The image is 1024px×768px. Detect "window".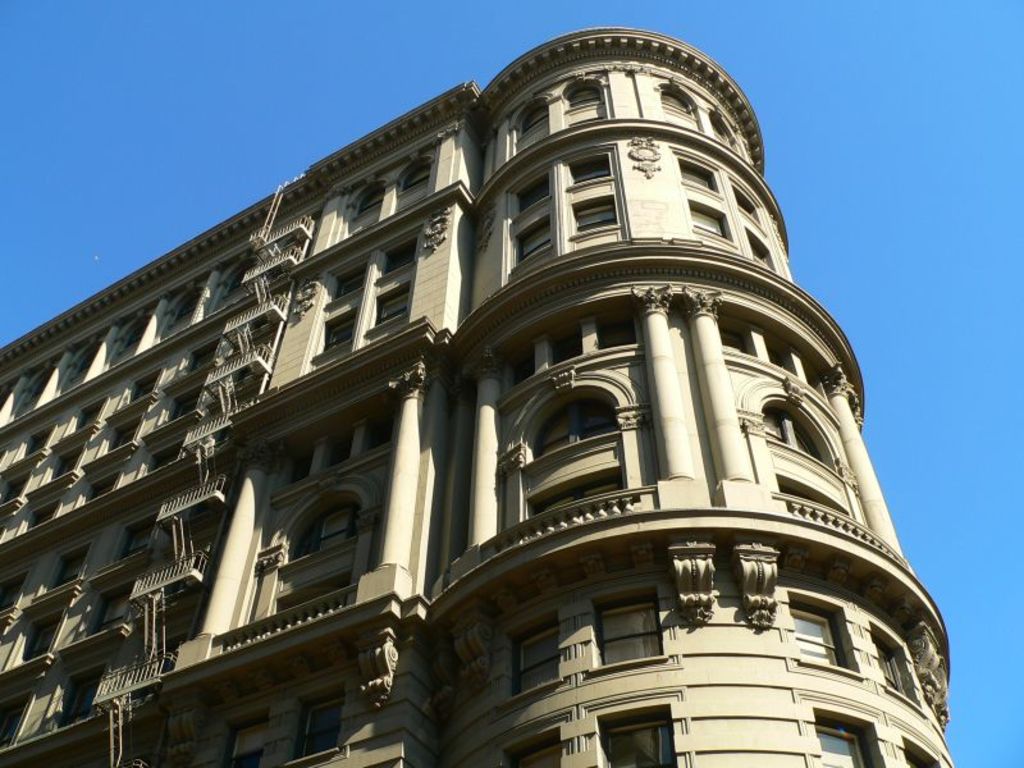
Detection: [x1=87, y1=474, x2=119, y2=504].
